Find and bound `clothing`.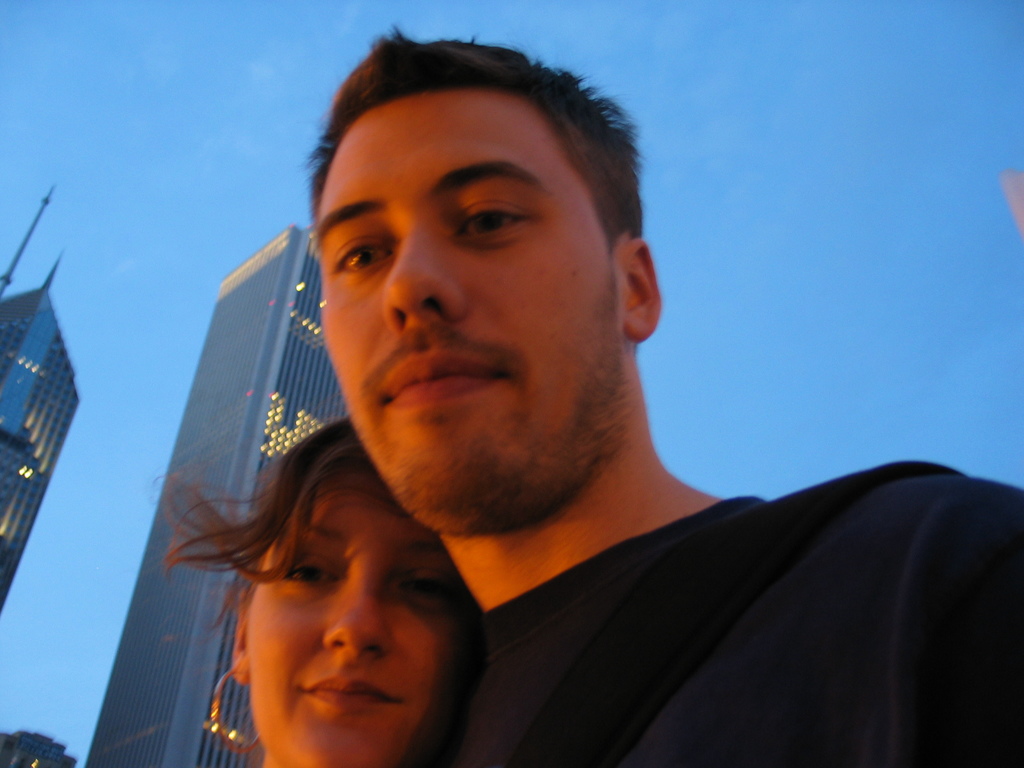
Bound: (352,409,1014,767).
